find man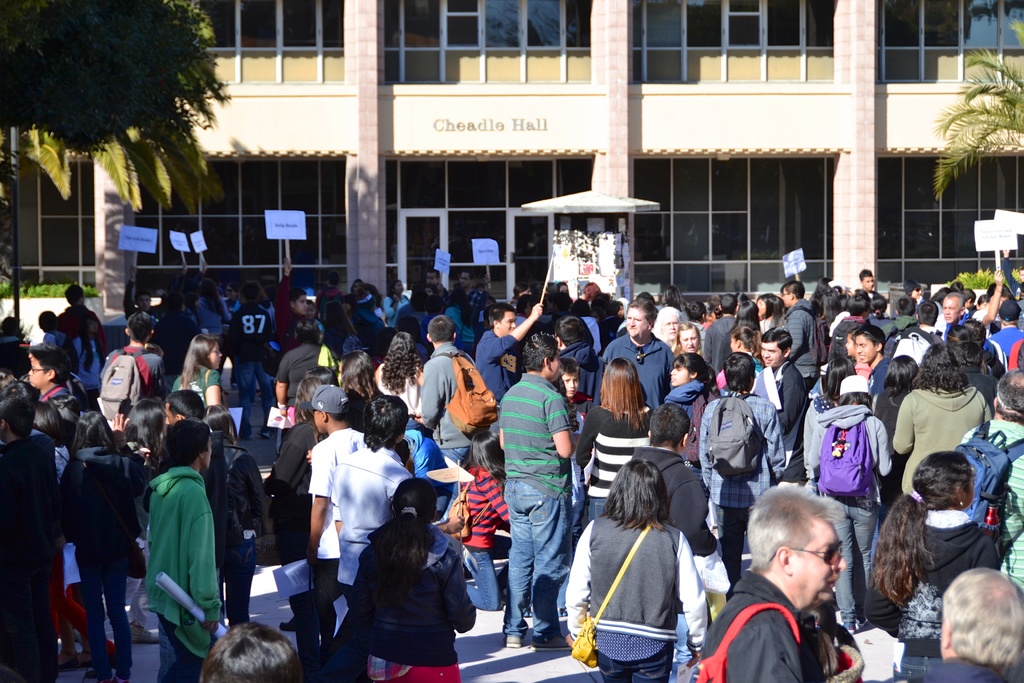
x1=332 y1=391 x2=425 y2=646
